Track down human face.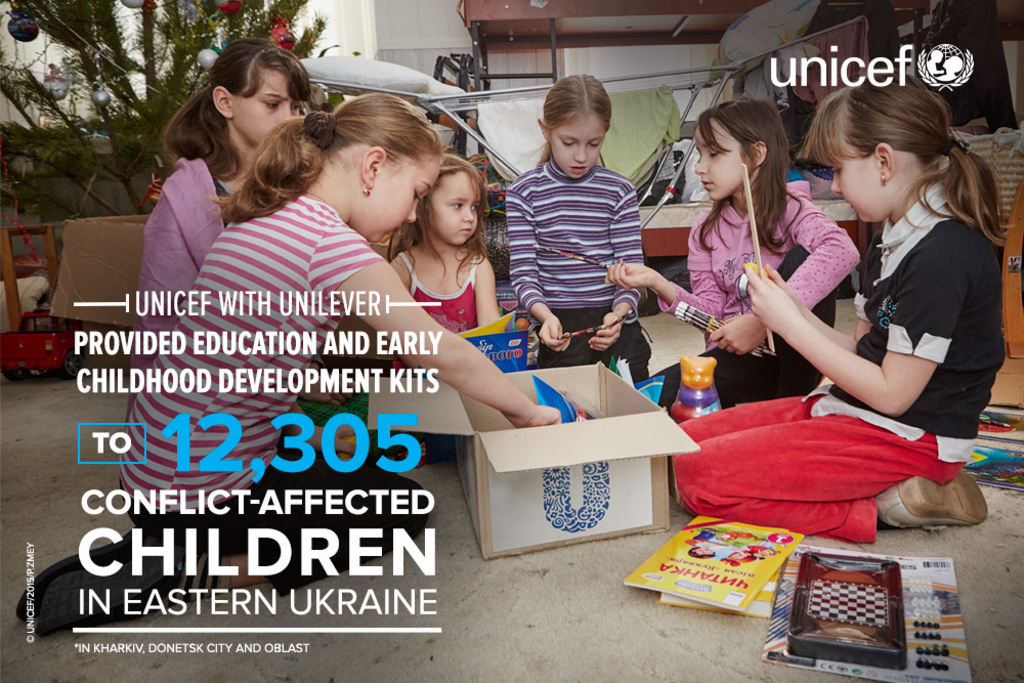
Tracked to bbox=[549, 111, 606, 179].
